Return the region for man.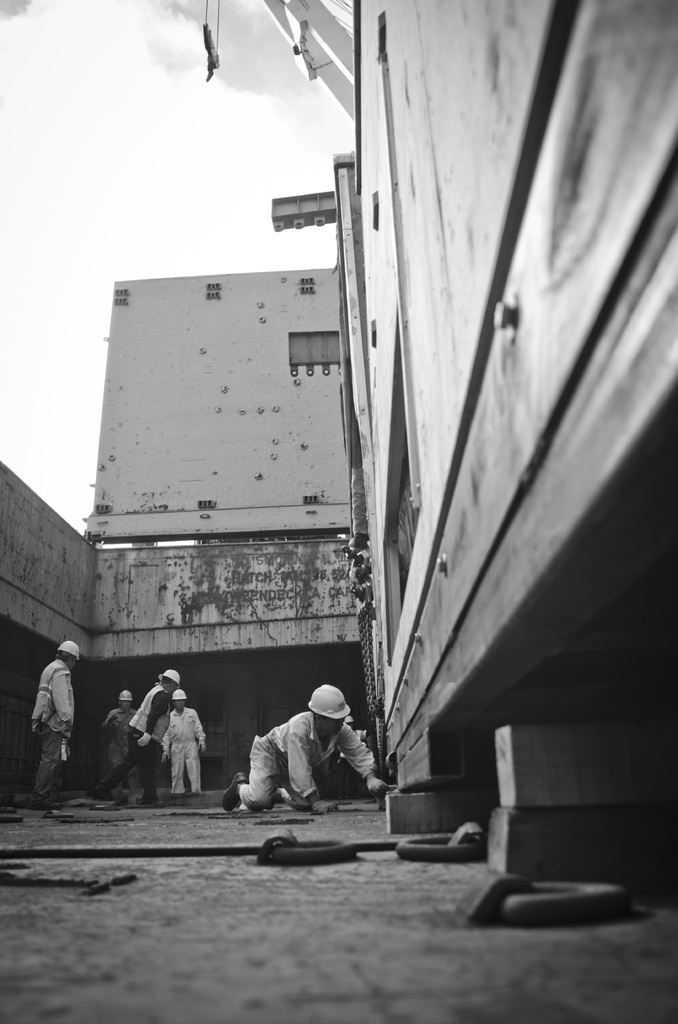
31 641 78 810.
